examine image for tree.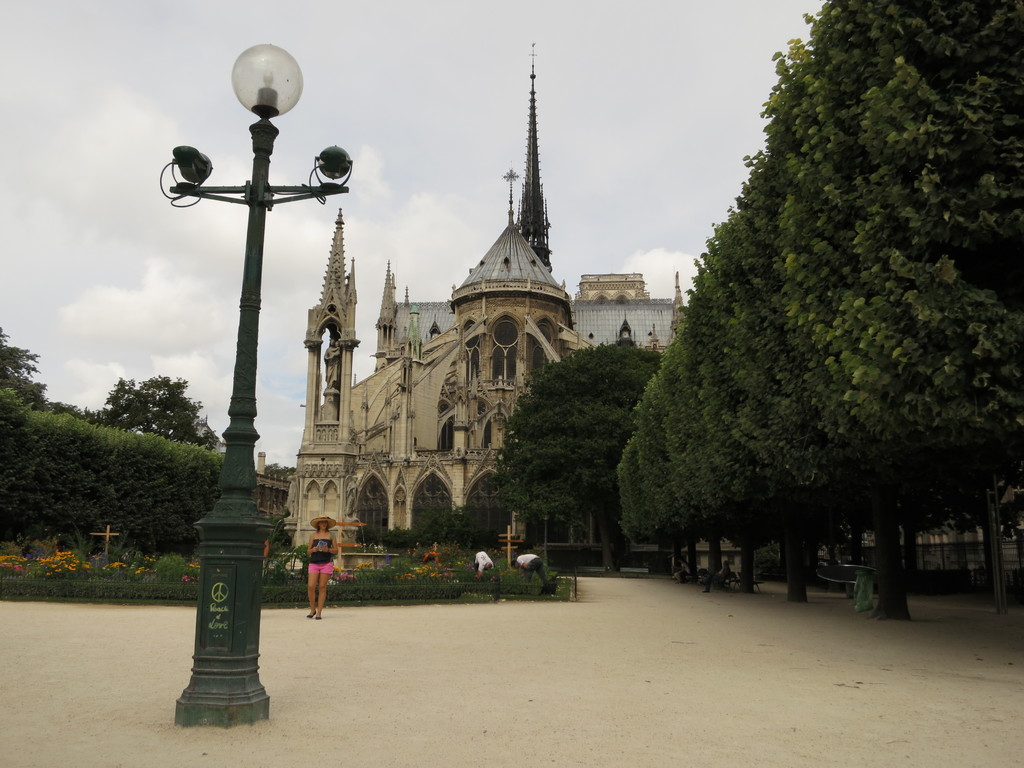
Examination result: [0, 324, 92, 426].
